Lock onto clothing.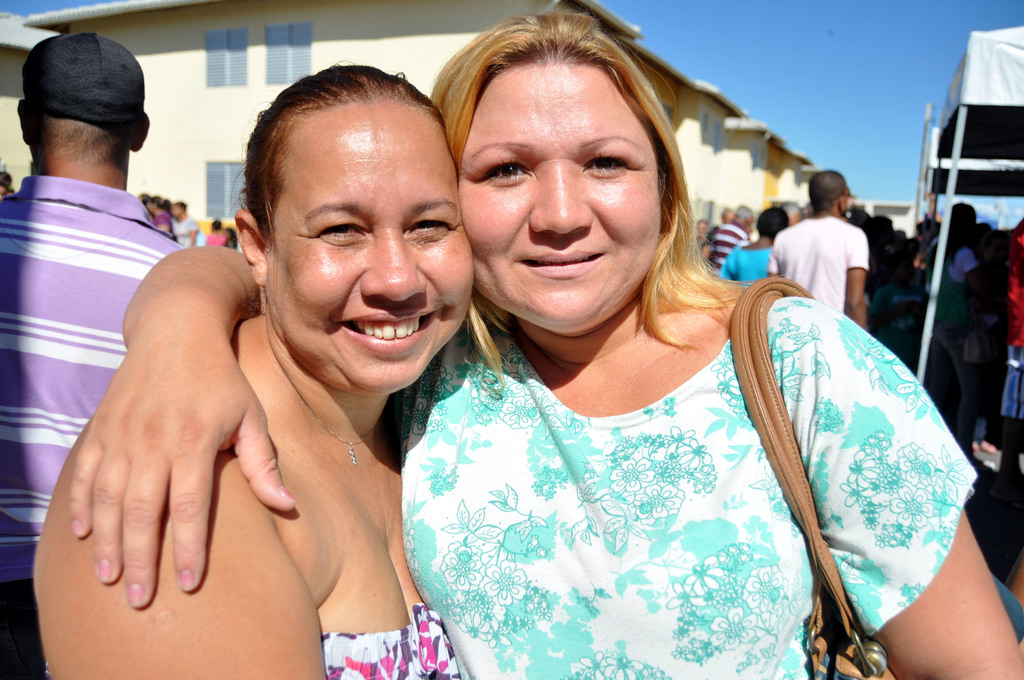
Locked: rect(317, 608, 465, 679).
